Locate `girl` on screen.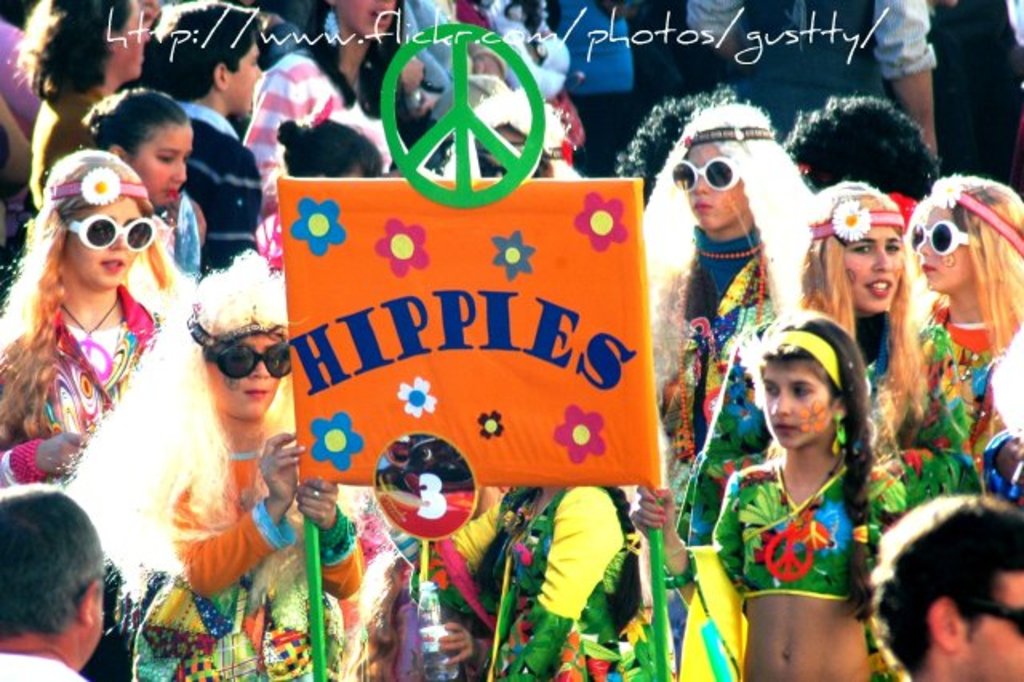
On screen at bbox(678, 179, 982, 528).
